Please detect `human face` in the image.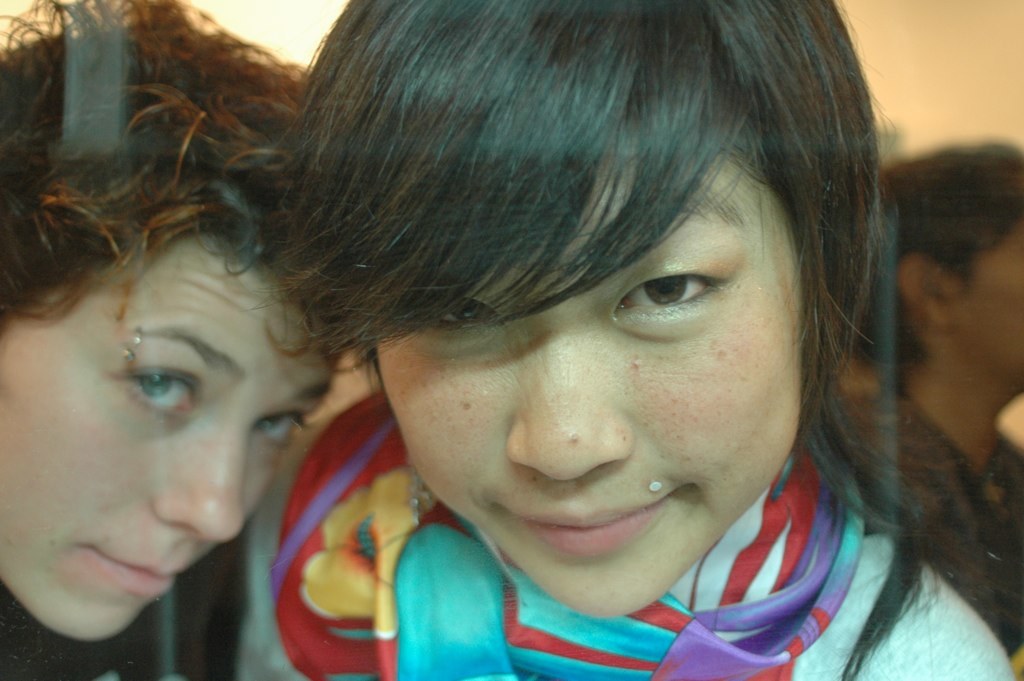
(378,146,805,624).
